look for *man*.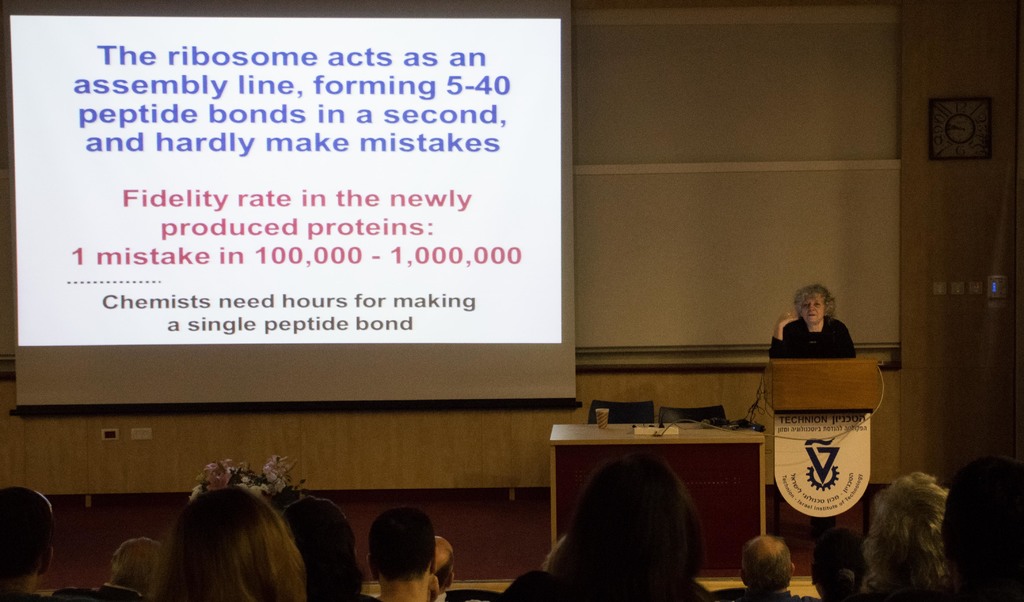
Found: rect(367, 507, 443, 601).
